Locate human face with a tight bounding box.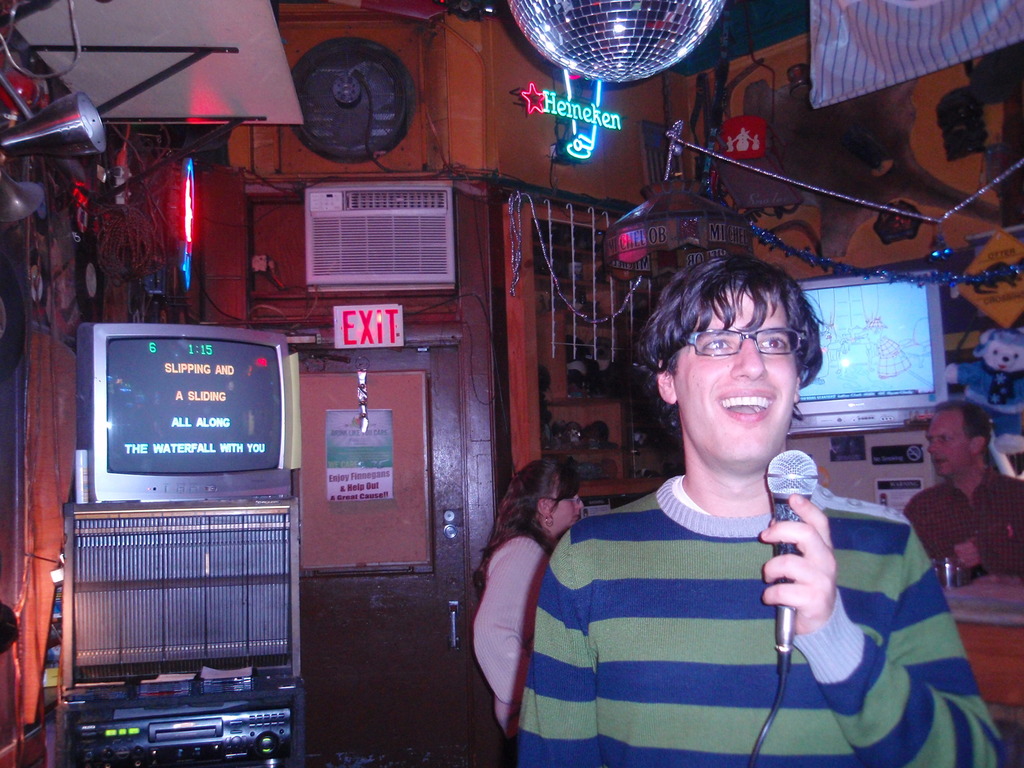
box=[671, 286, 798, 463].
